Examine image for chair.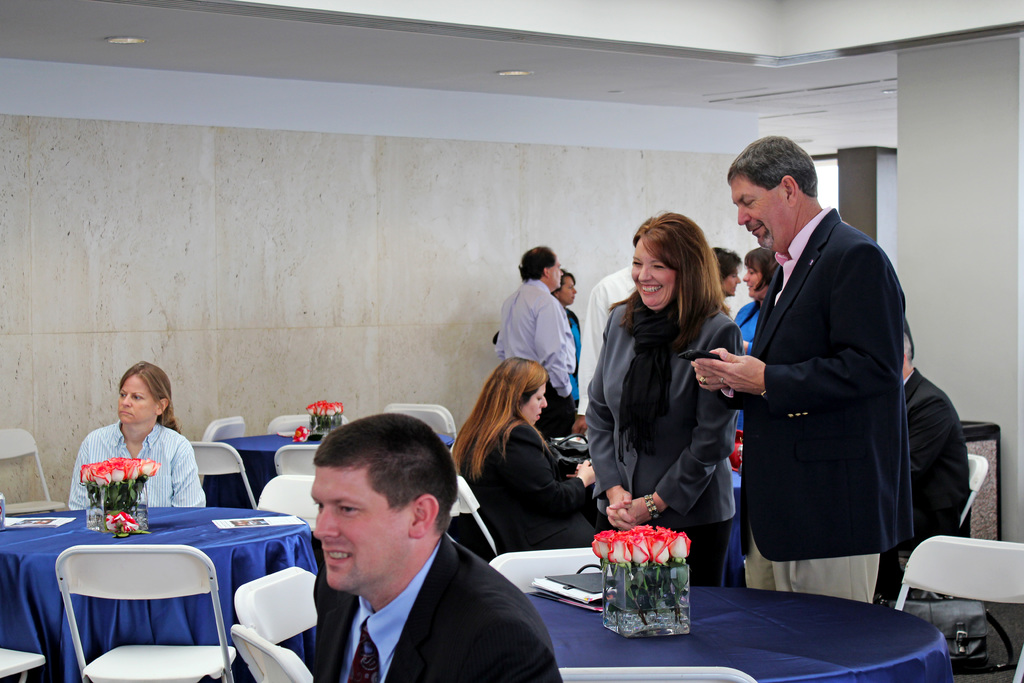
Examination result: 445, 475, 500, 561.
